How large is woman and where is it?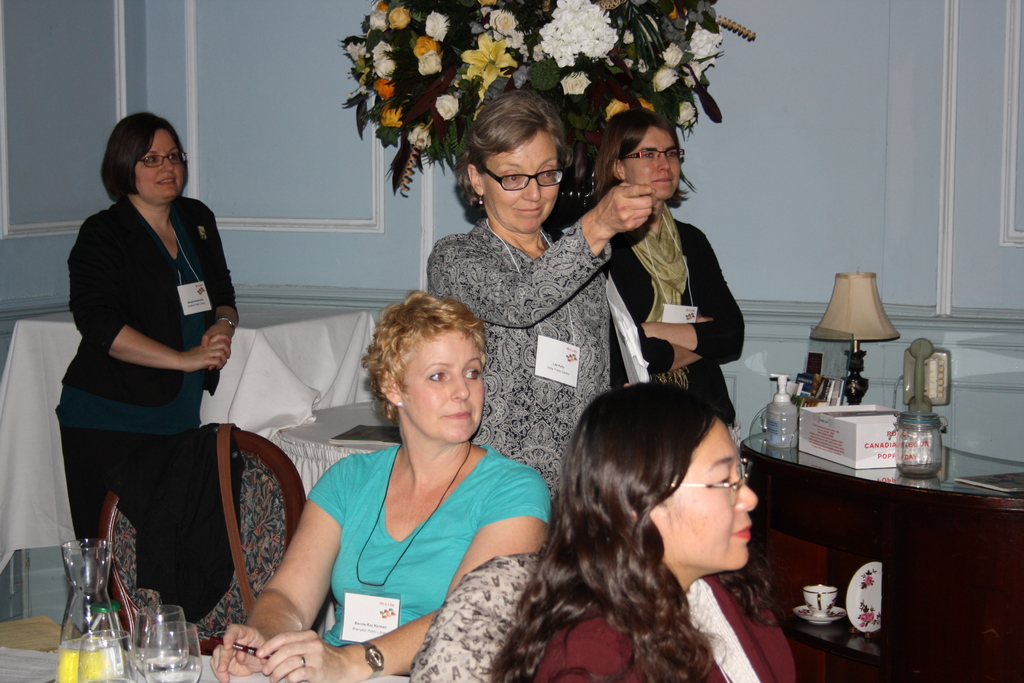
Bounding box: x1=58, y1=99, x2=252, y2=661.
